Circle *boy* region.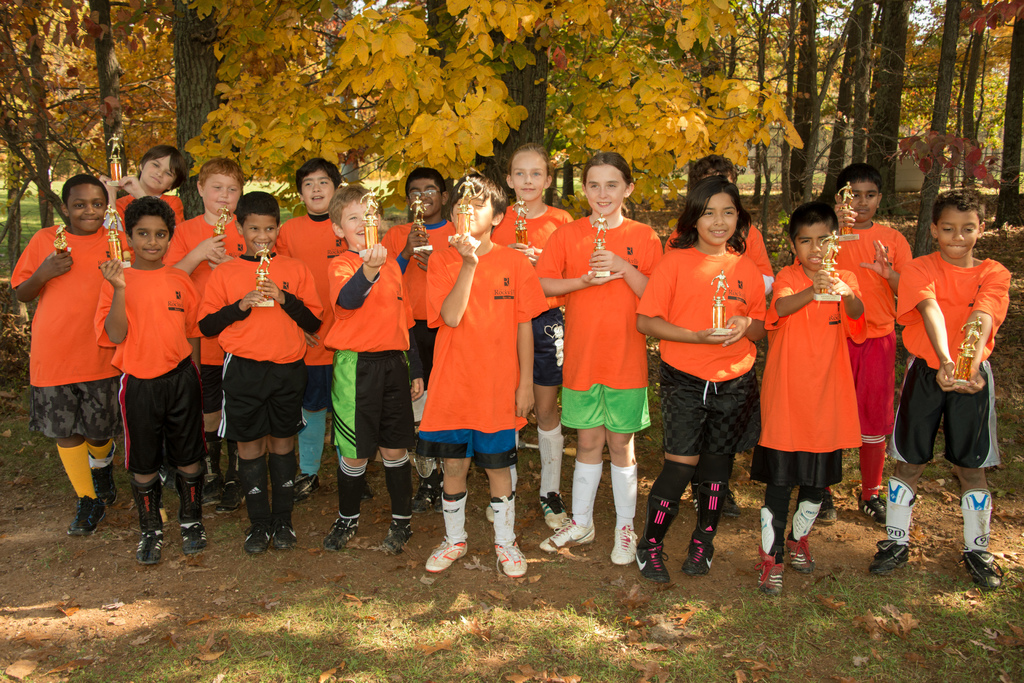
Region: box=[8, 173, 141, 540].
